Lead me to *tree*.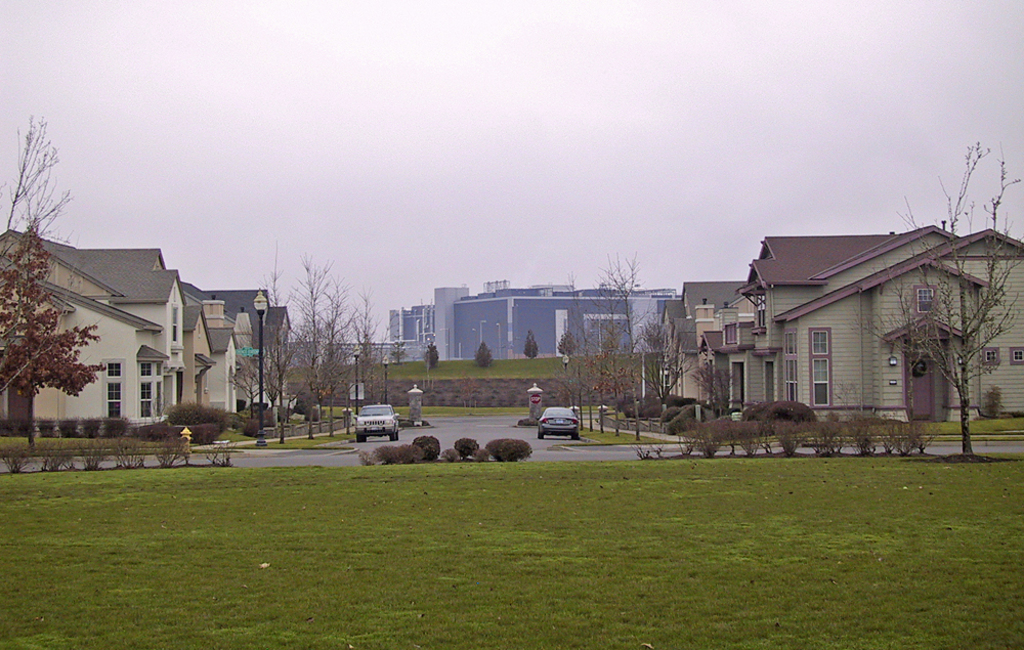
Lead to <bbox>424, 345, 441, 373</bbox>.
